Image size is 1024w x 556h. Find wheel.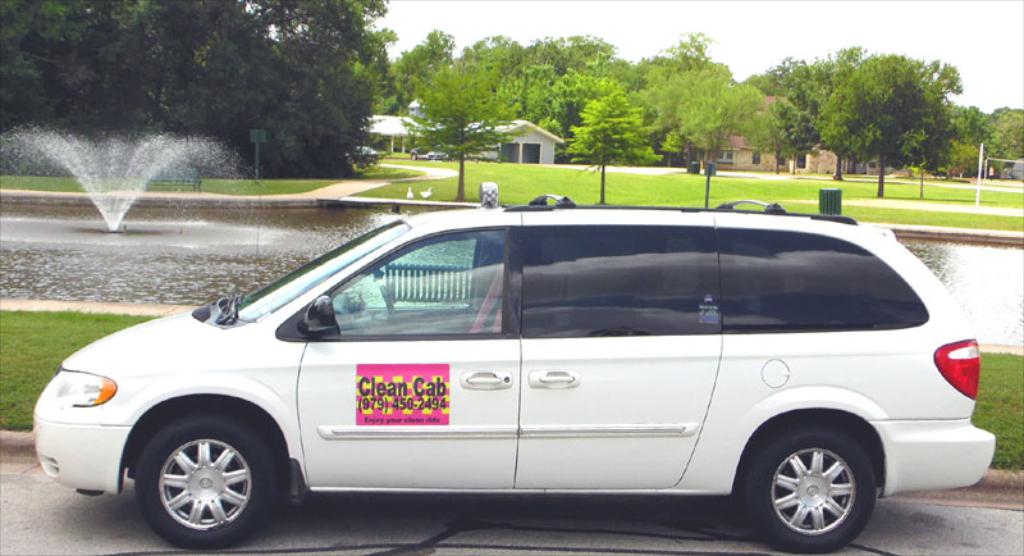
(left=379, top=286, right=402, bottom=332).
